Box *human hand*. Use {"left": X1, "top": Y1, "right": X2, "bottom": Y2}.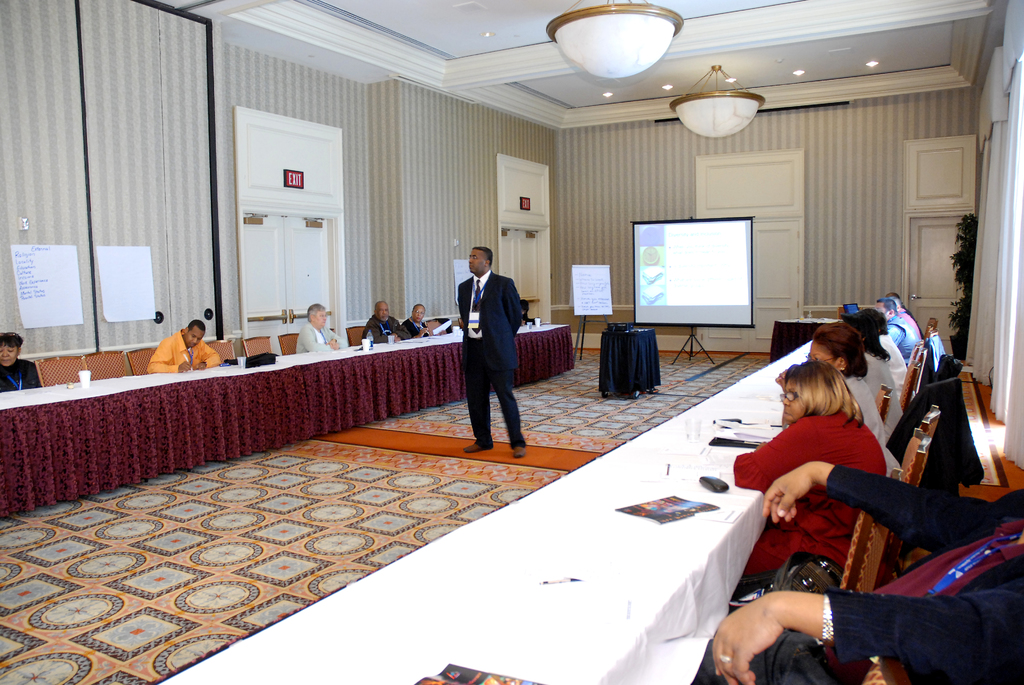
{"left": 712, "top": 594, "right": 784, "bottom": 684}.
